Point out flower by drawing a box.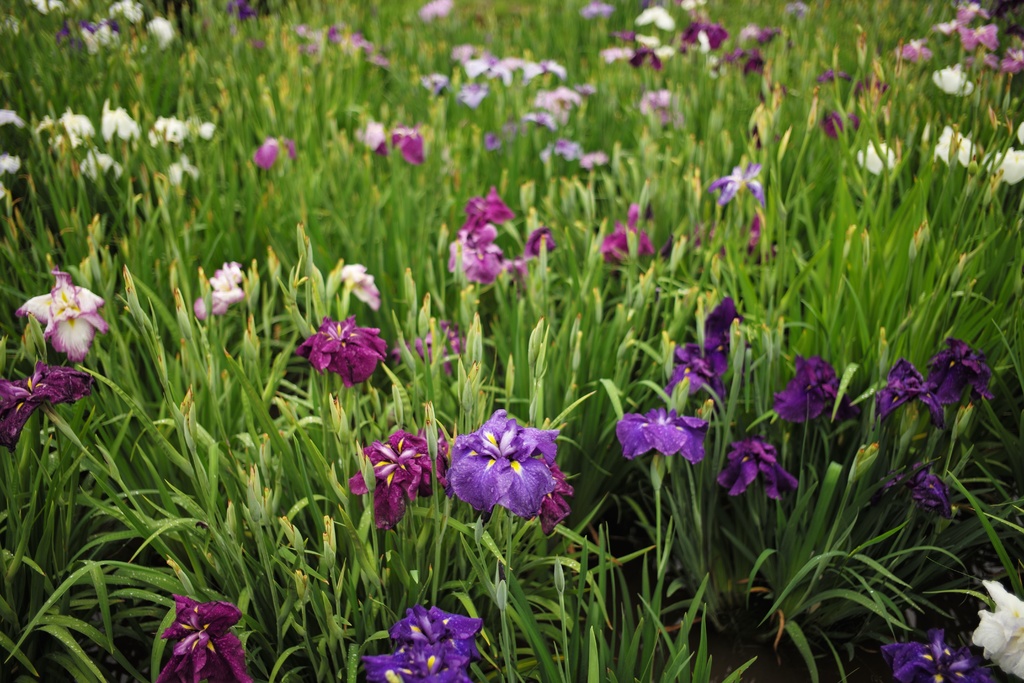
region(104, 0, 140, 22).
